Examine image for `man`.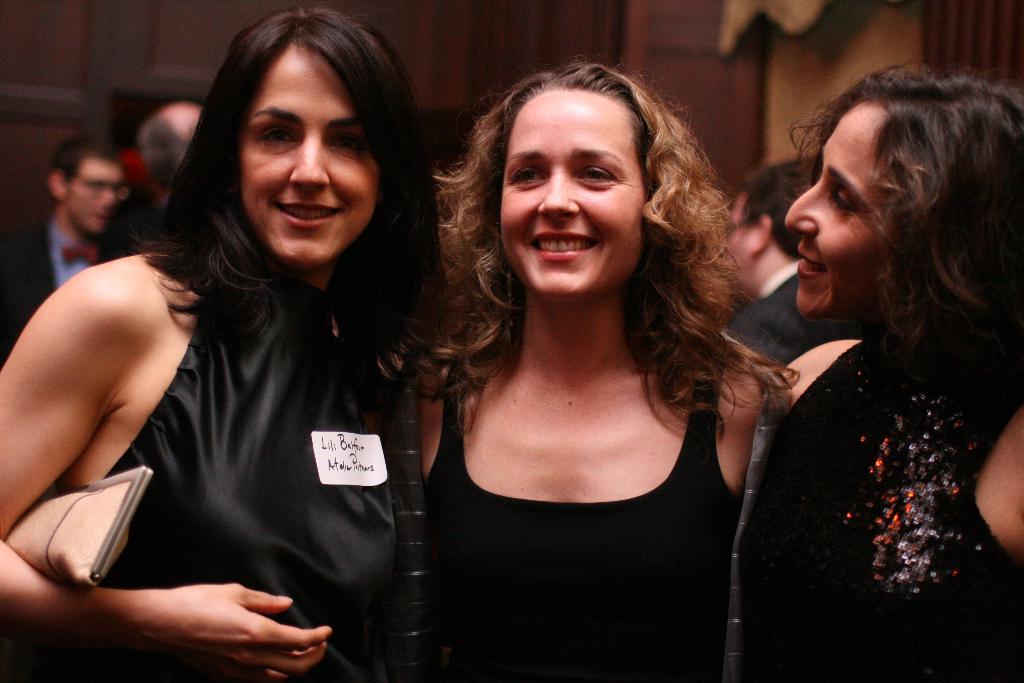
Examination result: [left=0, top=133, right=127, bottom=354].
